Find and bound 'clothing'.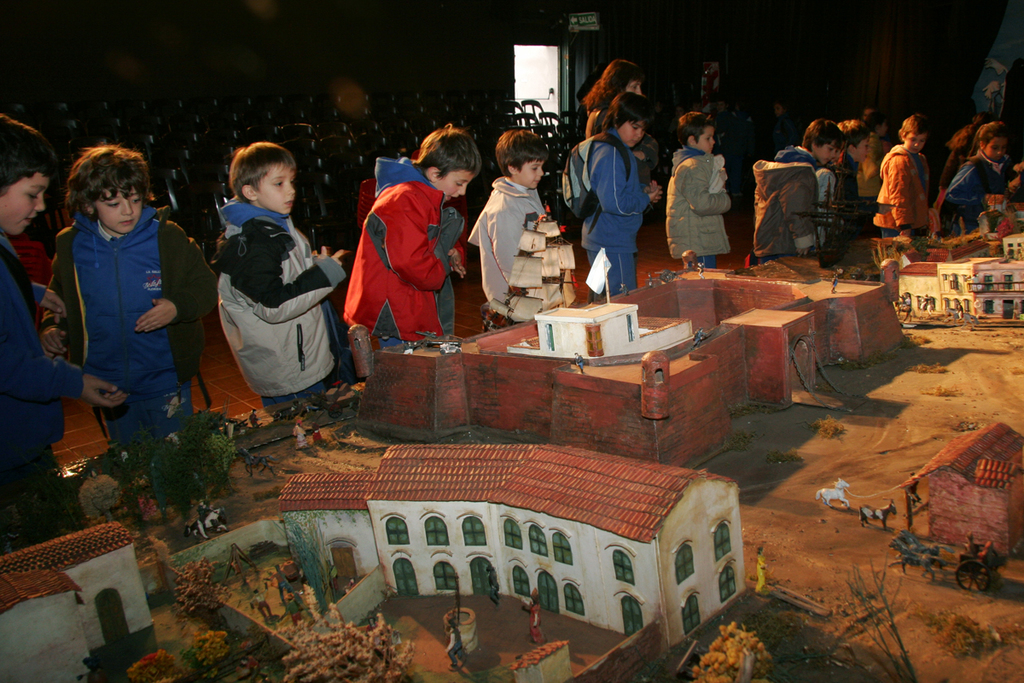
Bound: Rect(665, 143, 731, 267).
